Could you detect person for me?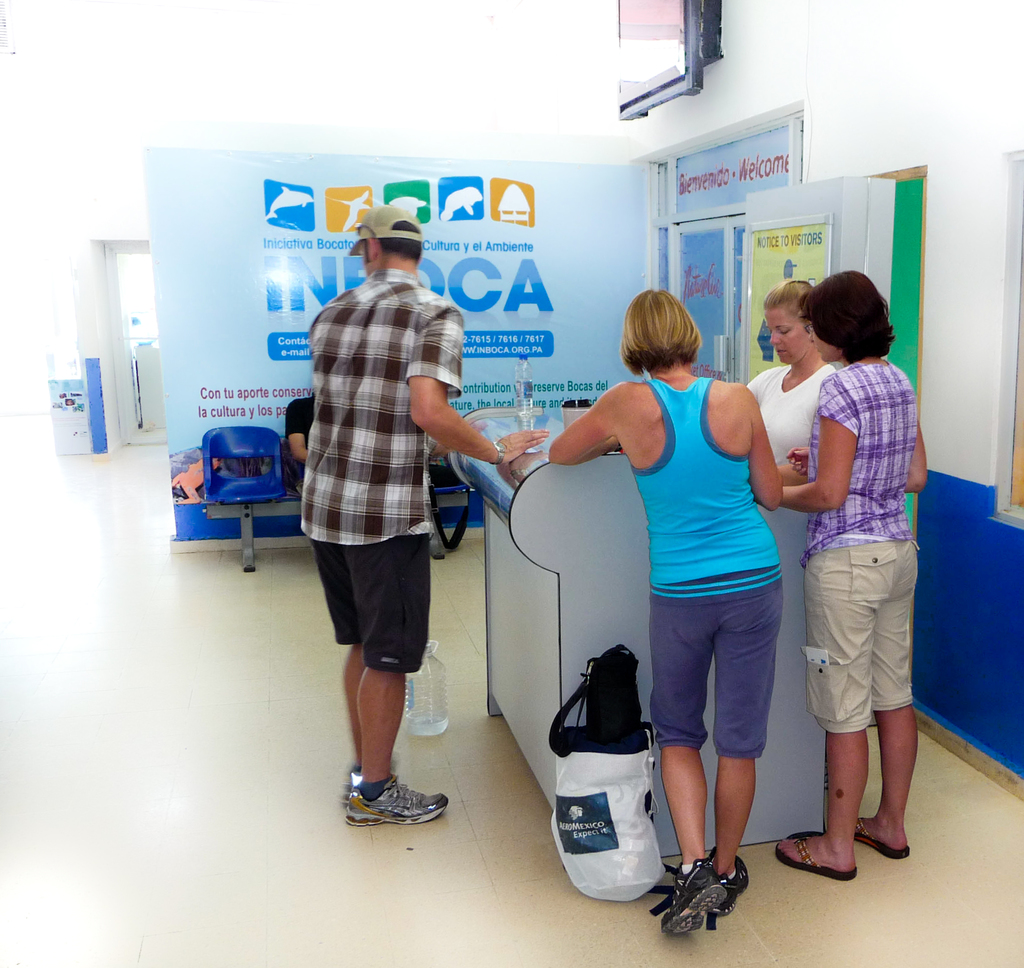
Detection result: <box>287,182,483,860</box>.
